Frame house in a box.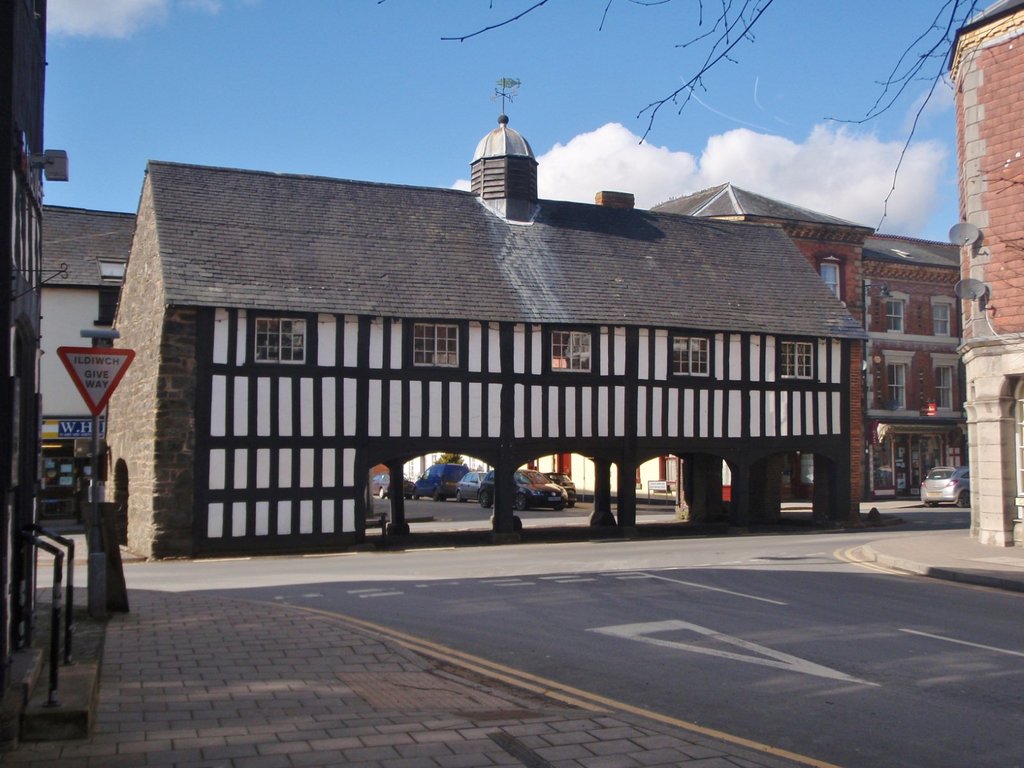
box=[0, 0, 51, 761].
